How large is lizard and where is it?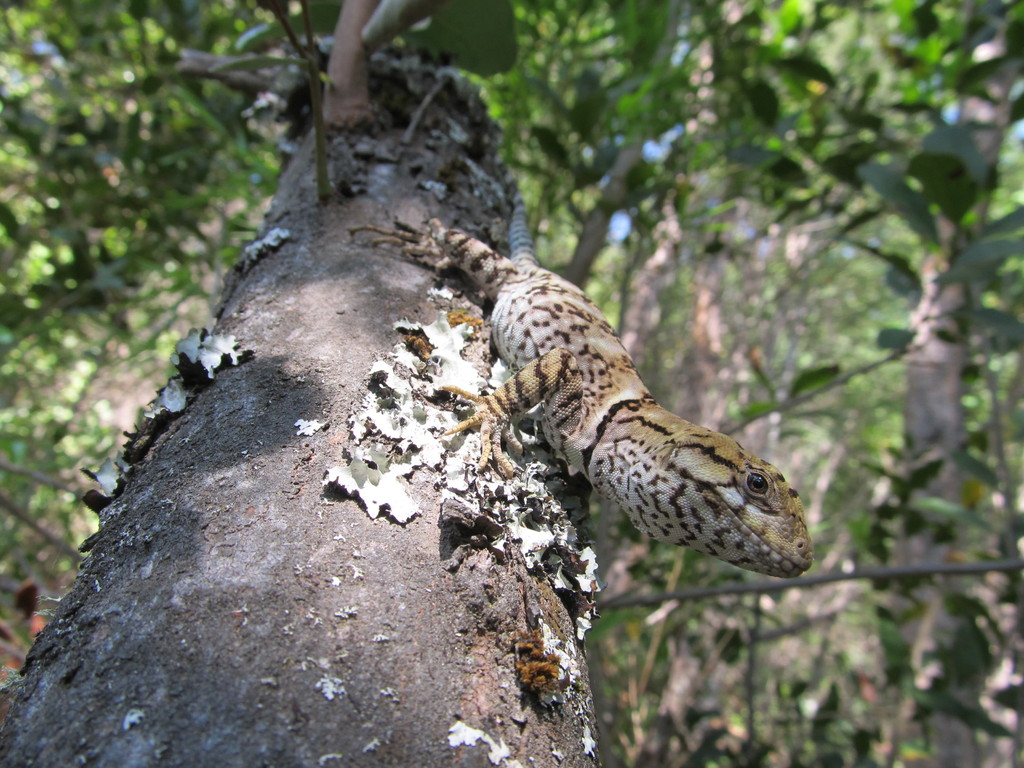
Bounding box: {"left": 400, "top": 257, "right": 827, "bottom": 616}.
